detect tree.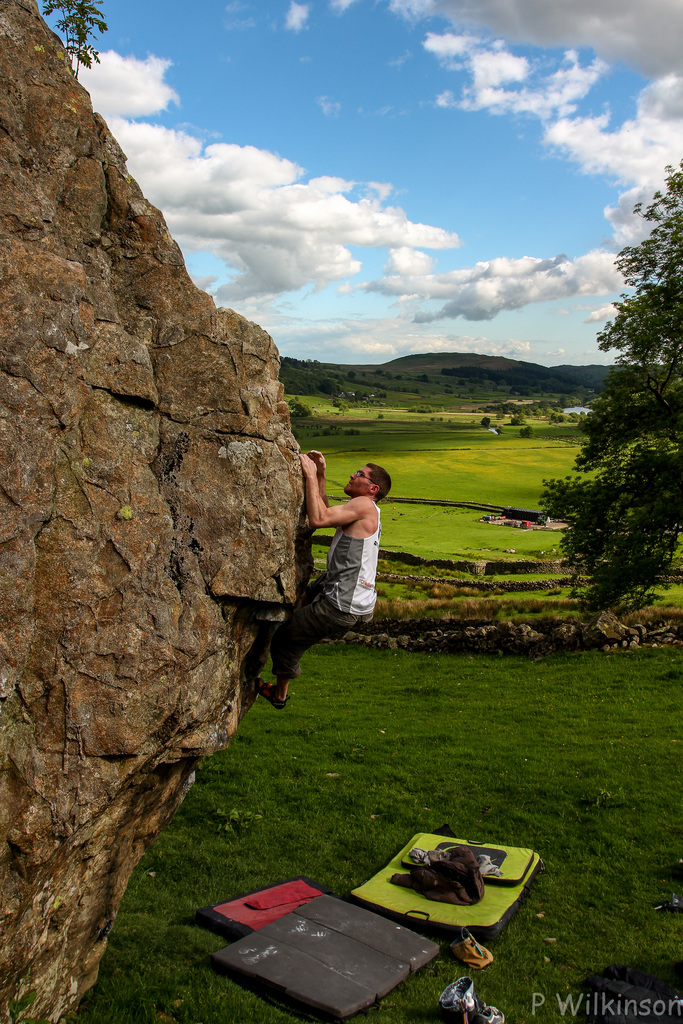
Detected at left=534, top=407, right=543, bottom=417.
